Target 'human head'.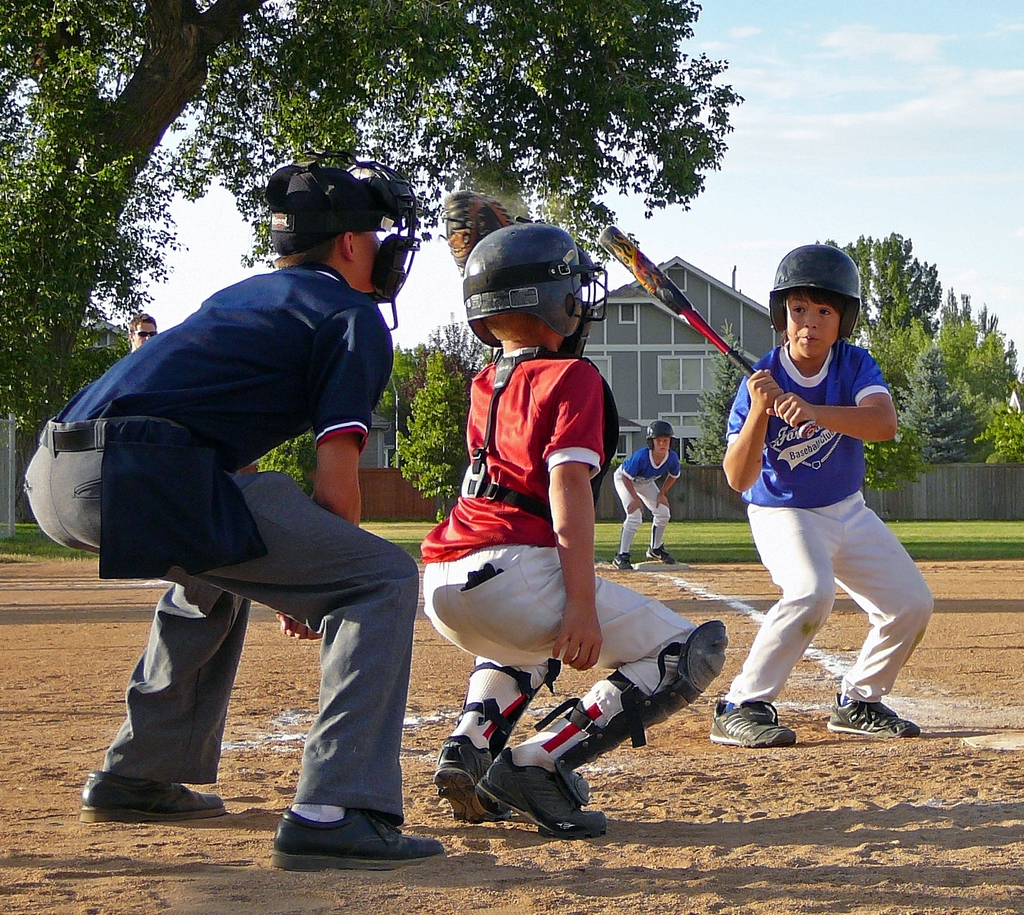
Target region: detection(126, 312, 161, 350).
